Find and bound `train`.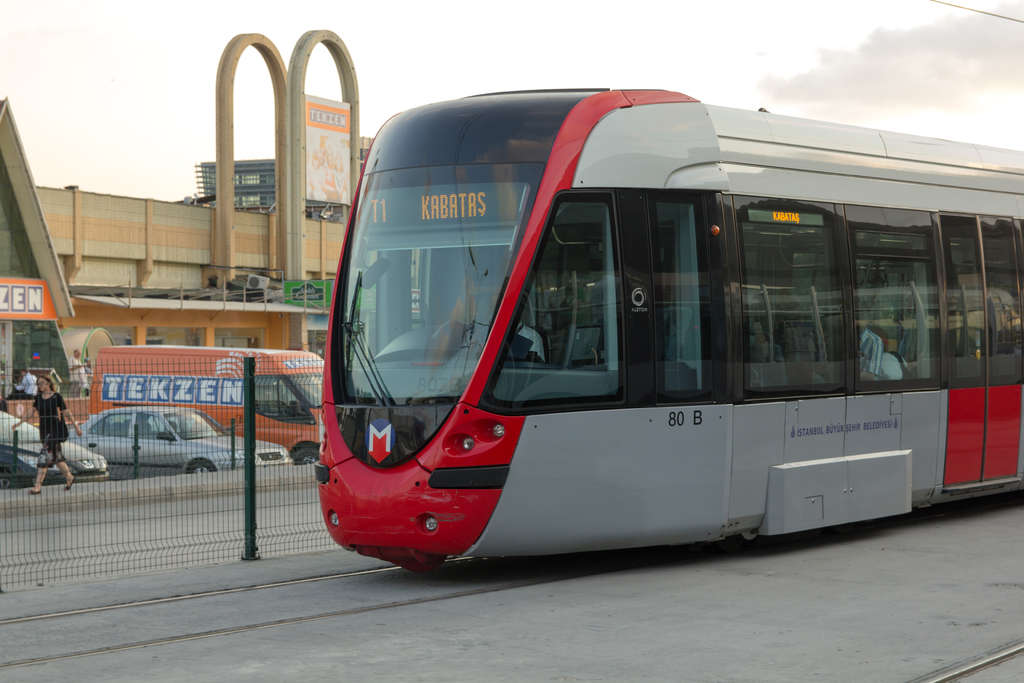
Bound: [317, 89, 1023, 576].
